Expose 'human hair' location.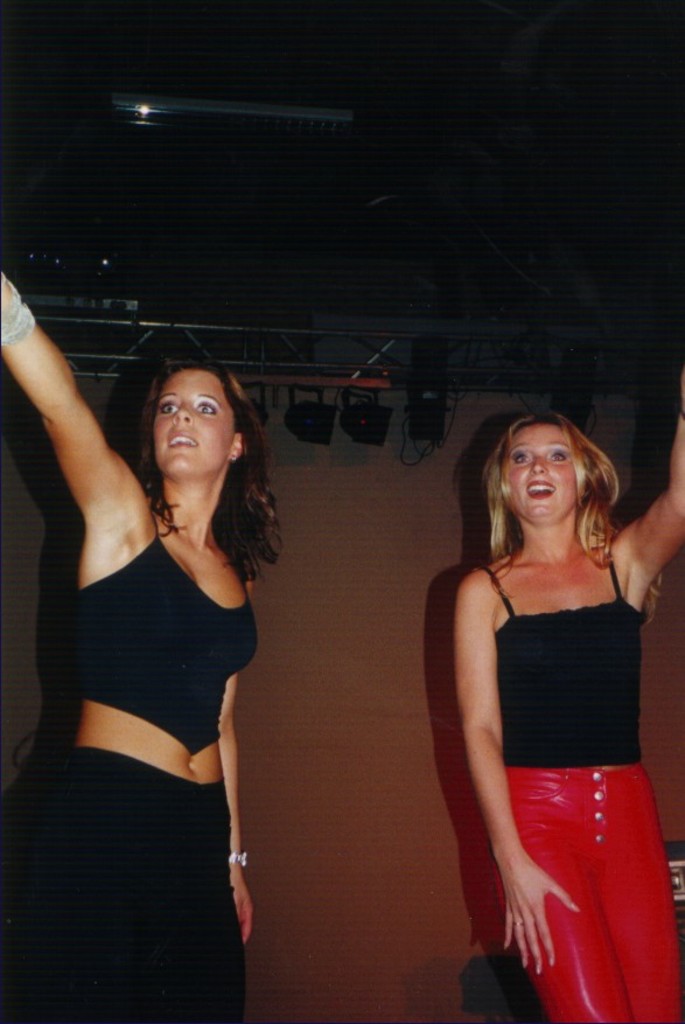
Exposed at Rect(139, 340, 274, 577).
